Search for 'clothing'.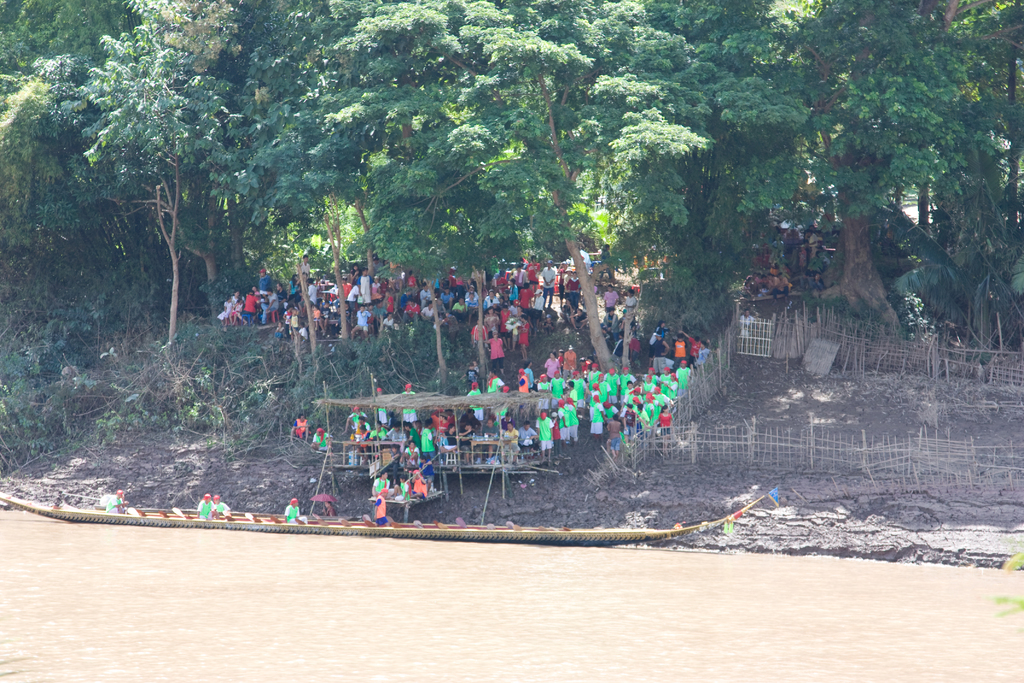
Found at rect(627, 393, 638, 405).
